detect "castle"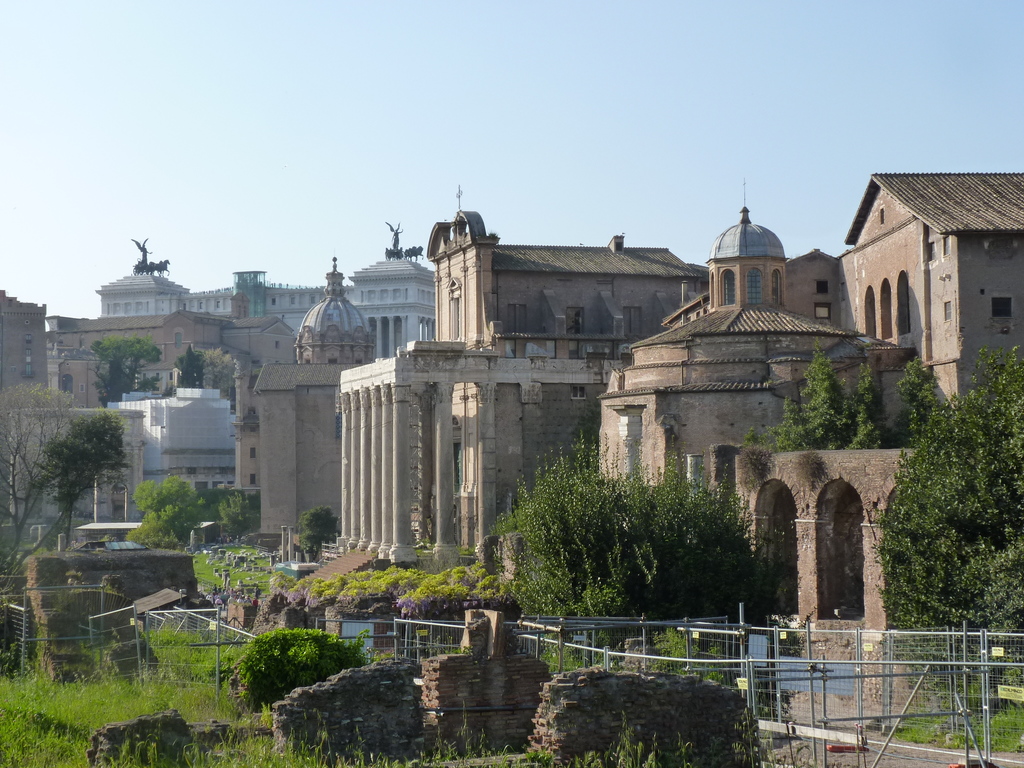
box(419, 198, 721, 342)
